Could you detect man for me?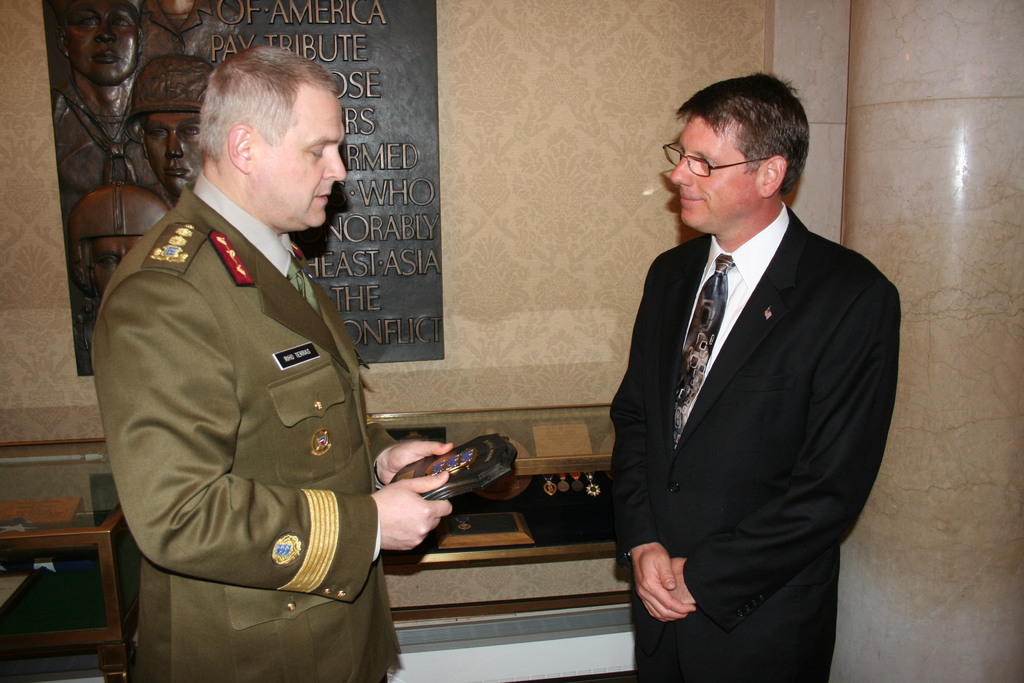
Detection result: pyautogui.locateOnScreen(63, 183, 175, 372).
